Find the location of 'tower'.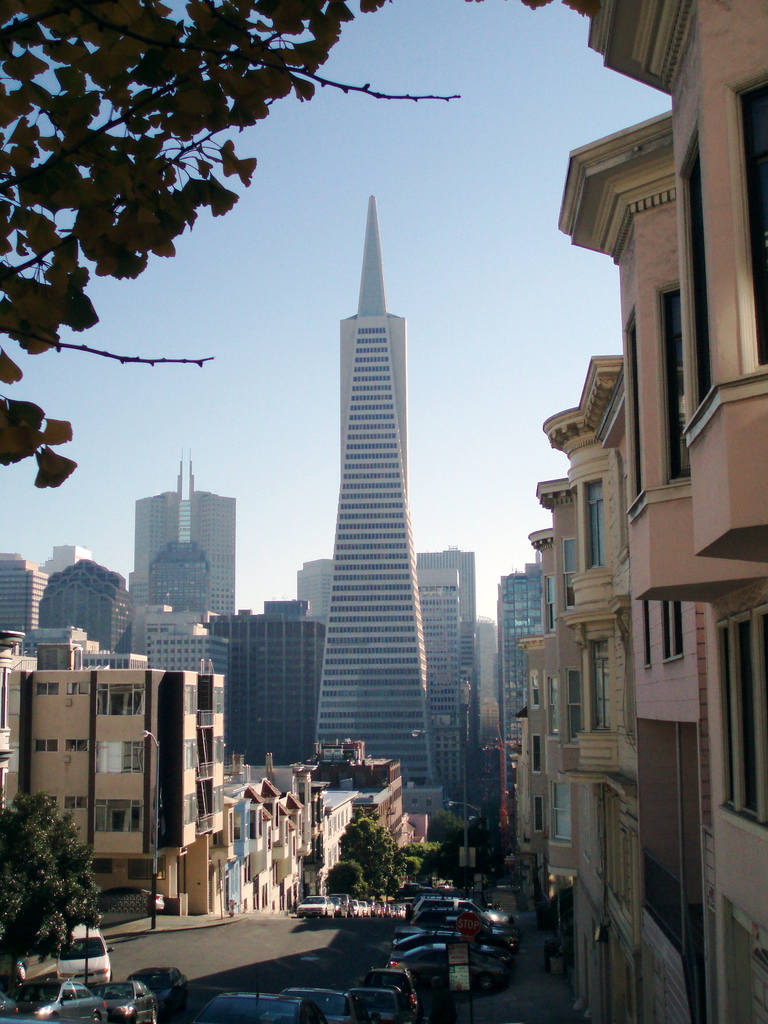
Location: (415,547,474,783).
